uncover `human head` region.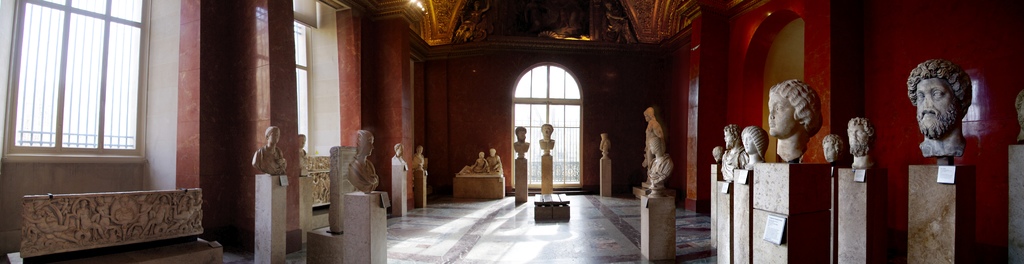
Uncovered: [356,131,375,158].
